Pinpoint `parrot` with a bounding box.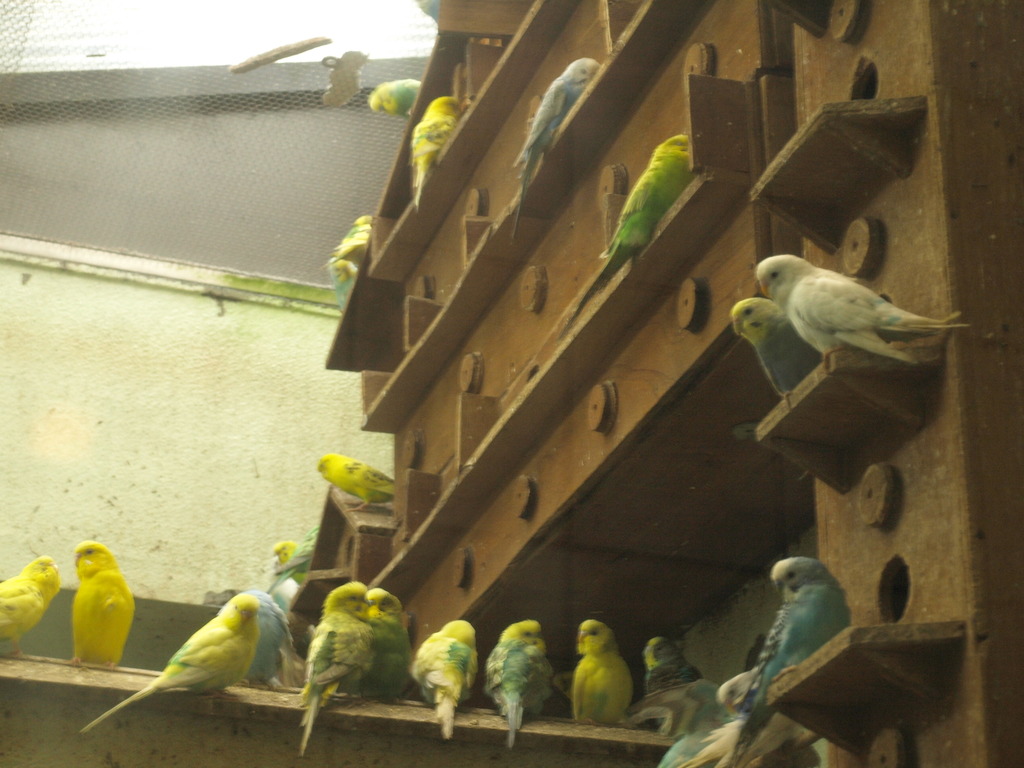
region(80, 594, 256, 738).
